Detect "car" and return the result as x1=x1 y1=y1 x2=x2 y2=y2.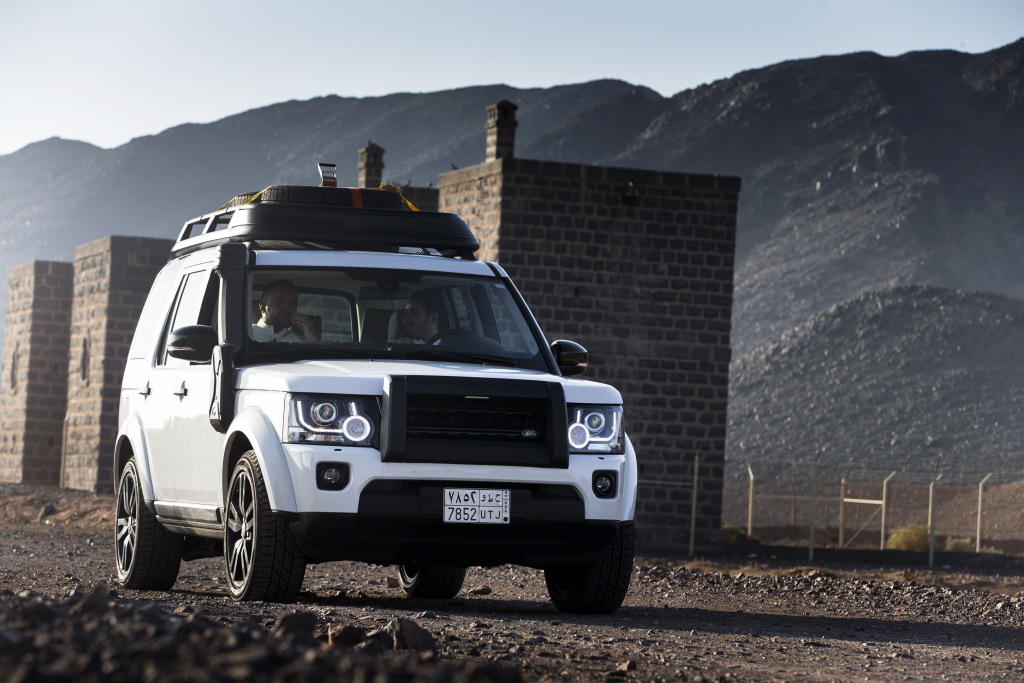
x1=116 y1=157 x2=640 y2=598.
